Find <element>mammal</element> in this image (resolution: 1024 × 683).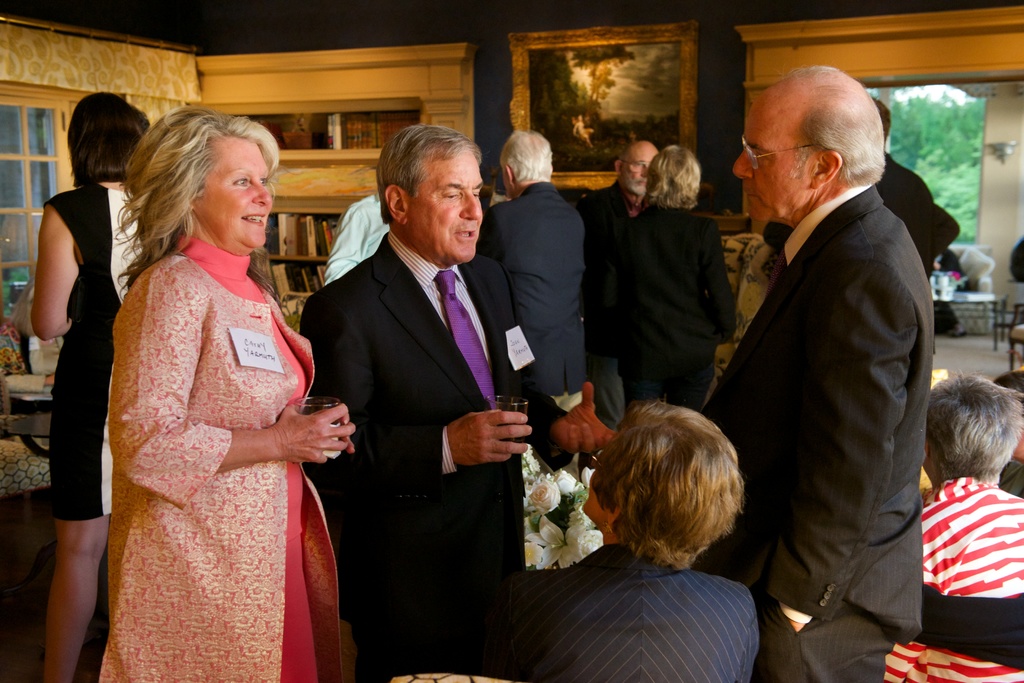
detection(27, 90, 156, 682).
